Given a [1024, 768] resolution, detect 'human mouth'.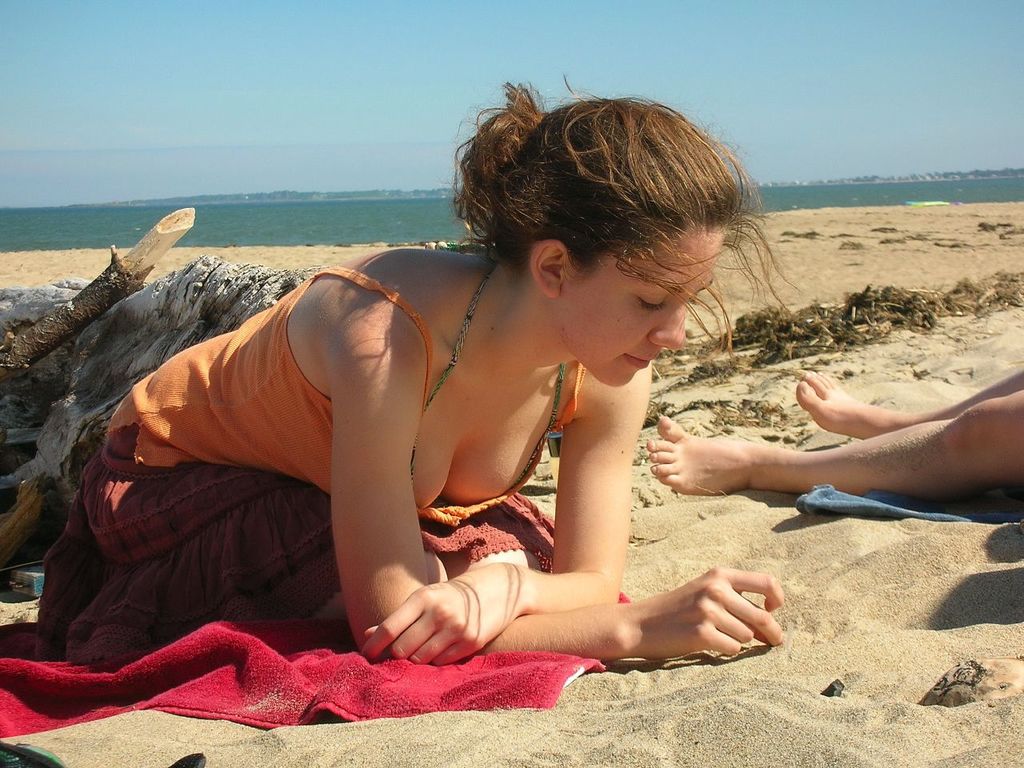
(x1=626, y1=356, x2=654, y2=366).
